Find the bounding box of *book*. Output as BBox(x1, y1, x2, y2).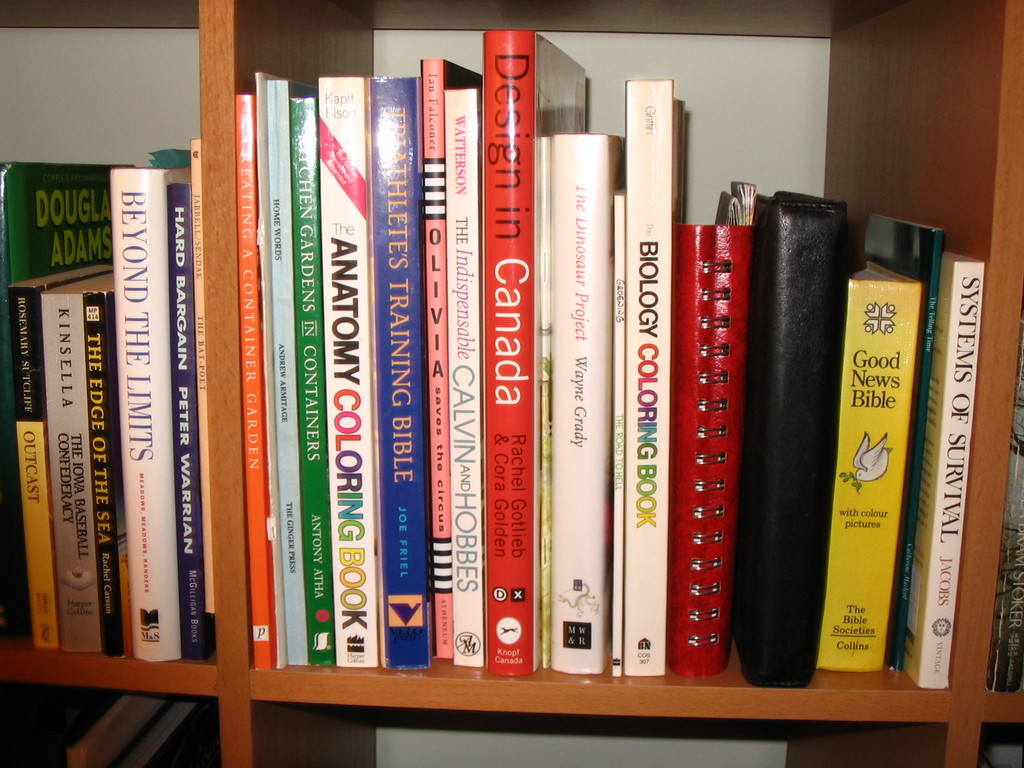
BBox(361, 61, 429, 665).
